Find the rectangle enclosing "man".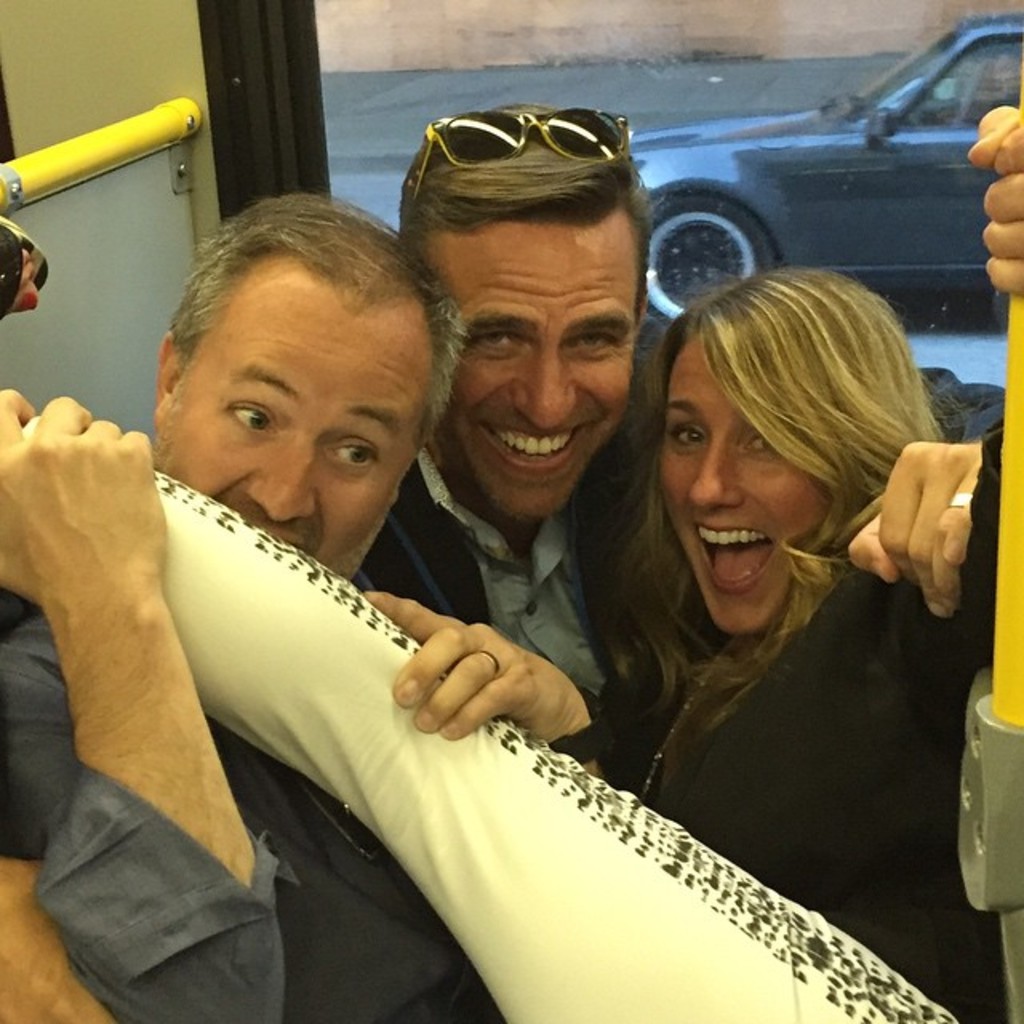
left=394, top=101, right=1022, bottom=787.
